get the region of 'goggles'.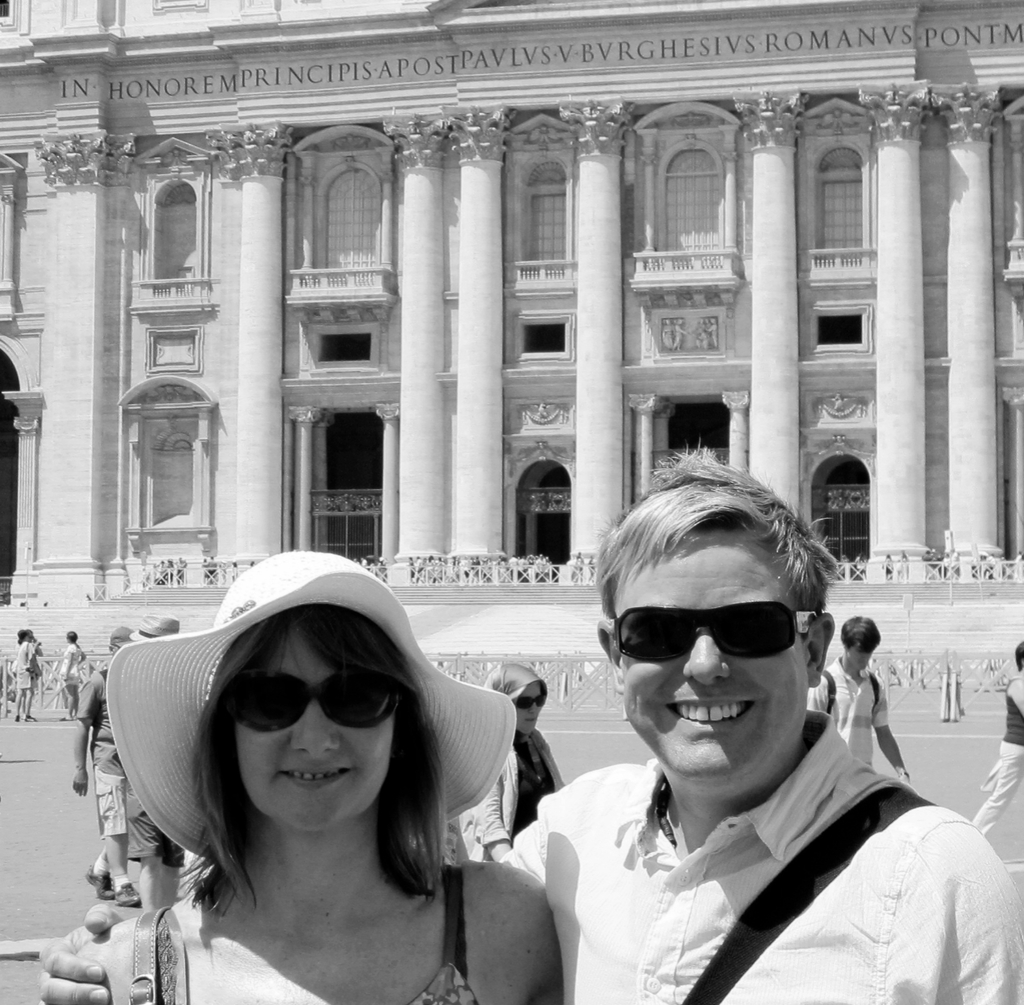
<box>604,602,820,661</box>.
